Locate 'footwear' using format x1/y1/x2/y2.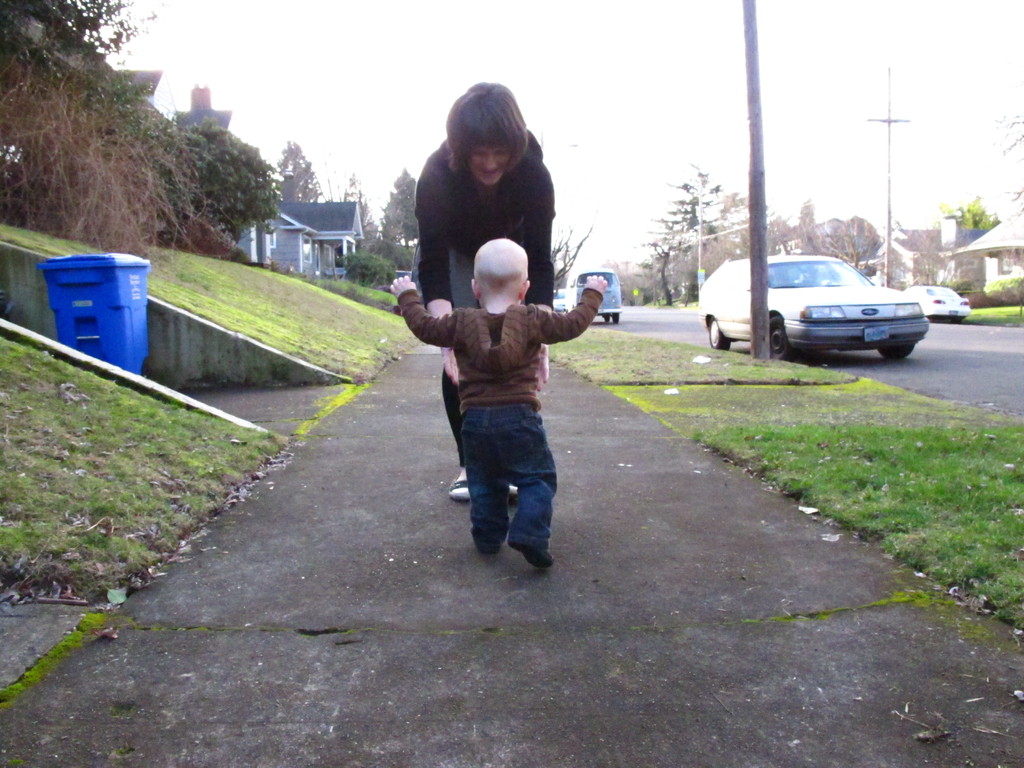
476/531/505/559.
